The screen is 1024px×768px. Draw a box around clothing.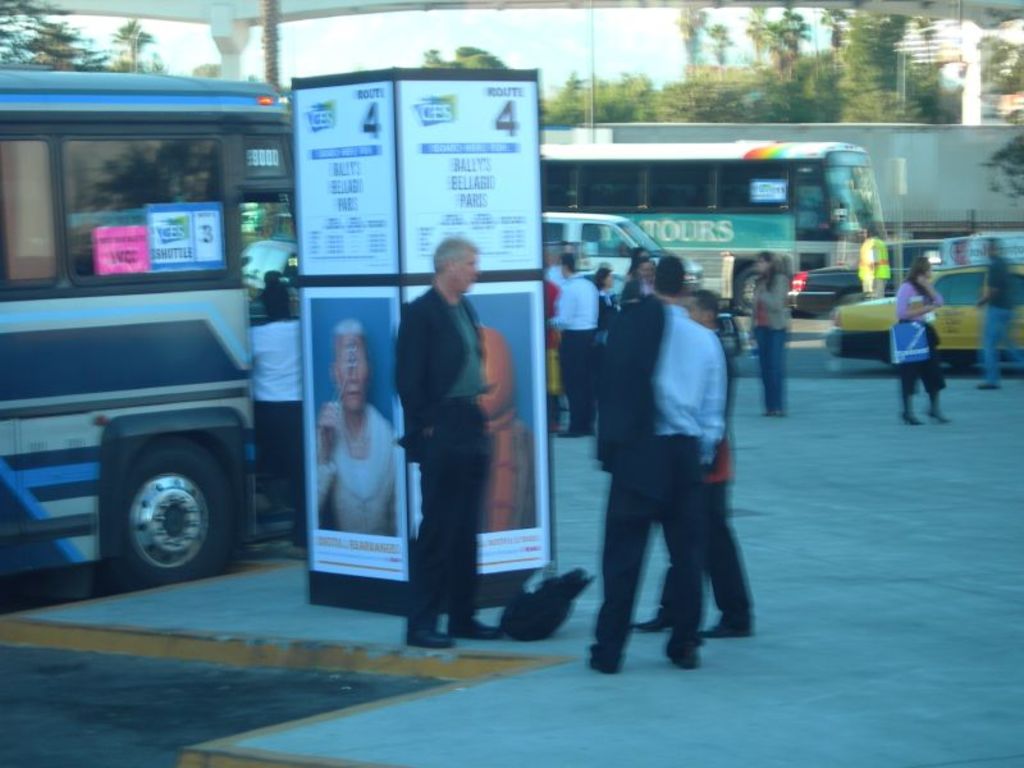
(892, 278, 948, 402).
